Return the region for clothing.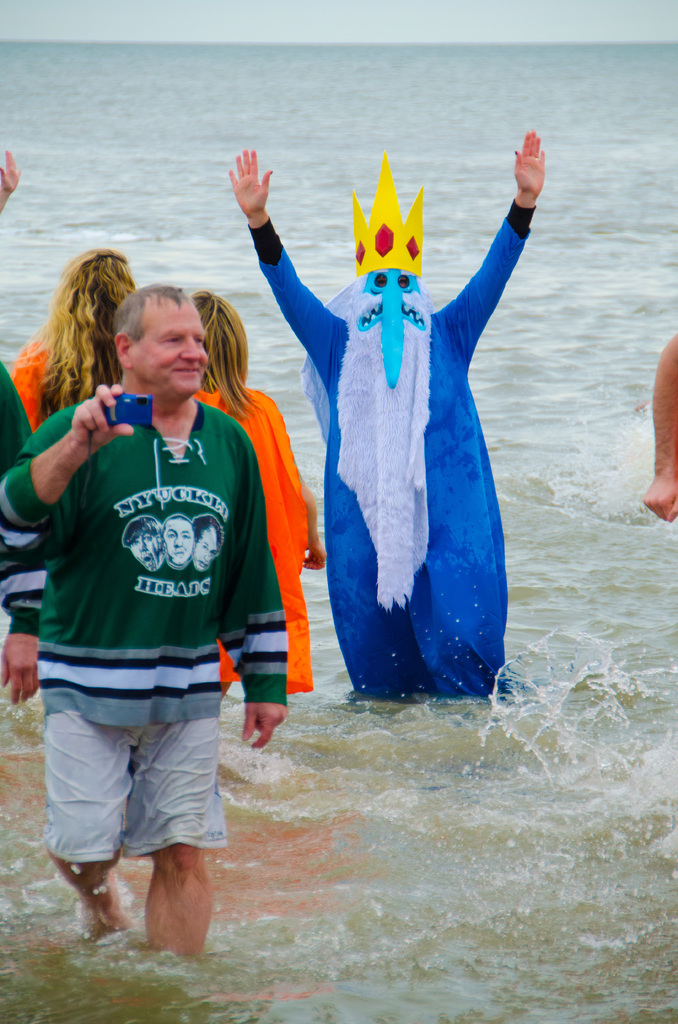
(x1=194, y1=388, x2=316, y2=732).
